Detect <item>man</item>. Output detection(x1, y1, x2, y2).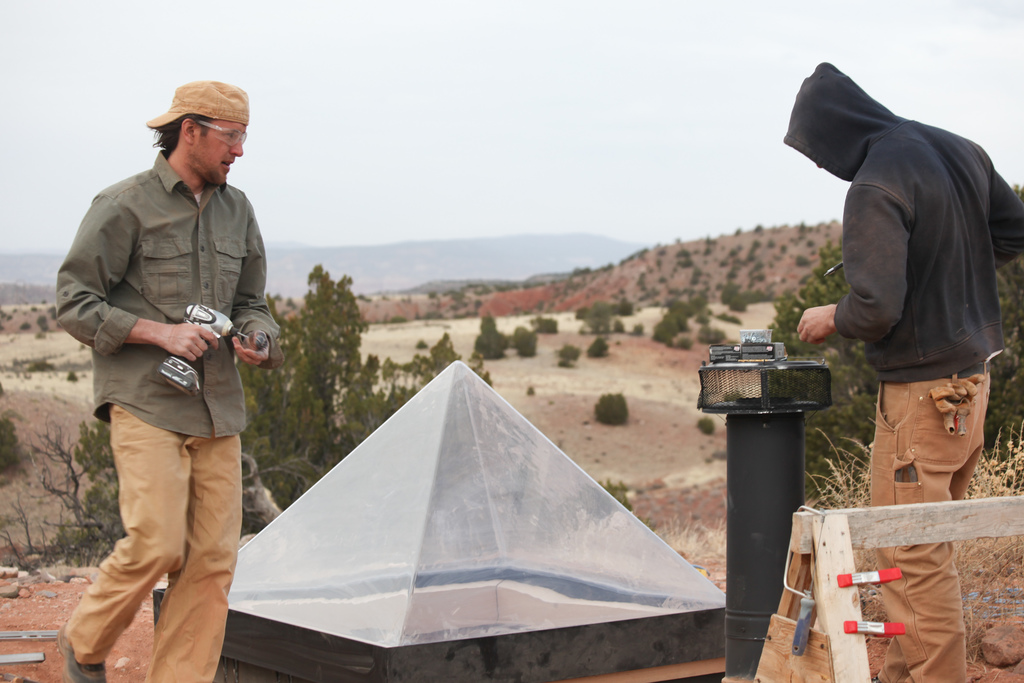
detection(792, 64, 1023, 682).
